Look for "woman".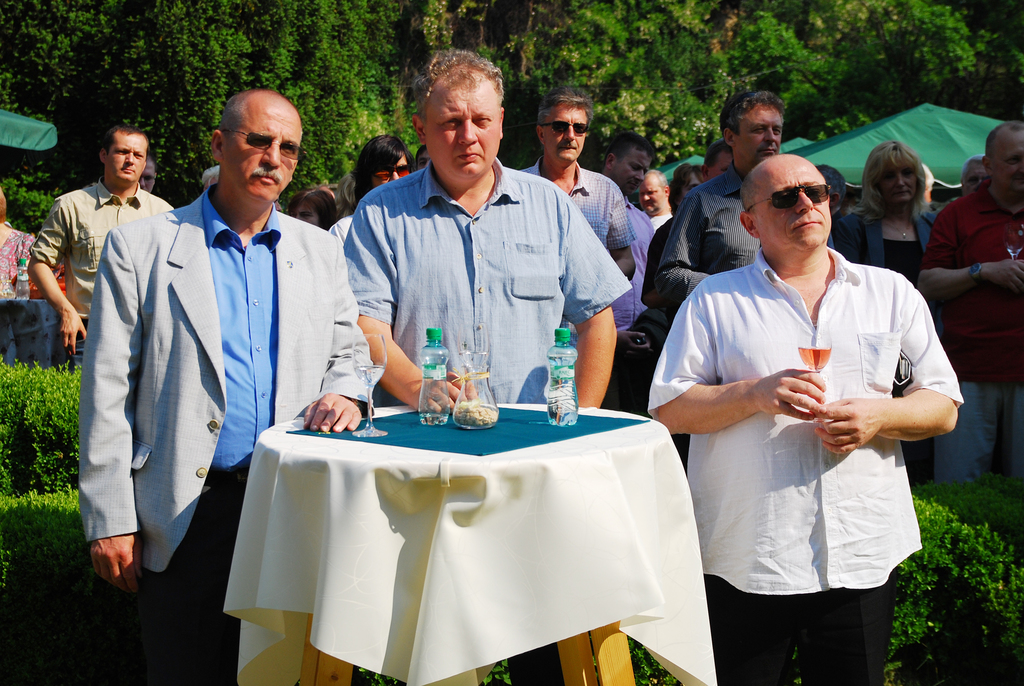
Found: <bbox>287, 183, 333, 233</bbox>.
